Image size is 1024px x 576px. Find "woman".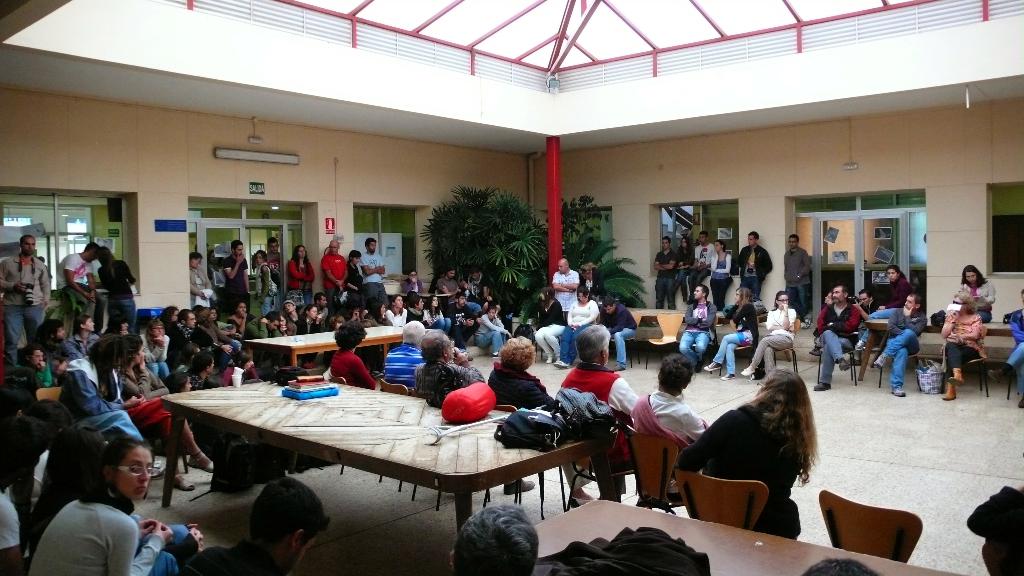
bbox=(550, 287, 601, 369).
